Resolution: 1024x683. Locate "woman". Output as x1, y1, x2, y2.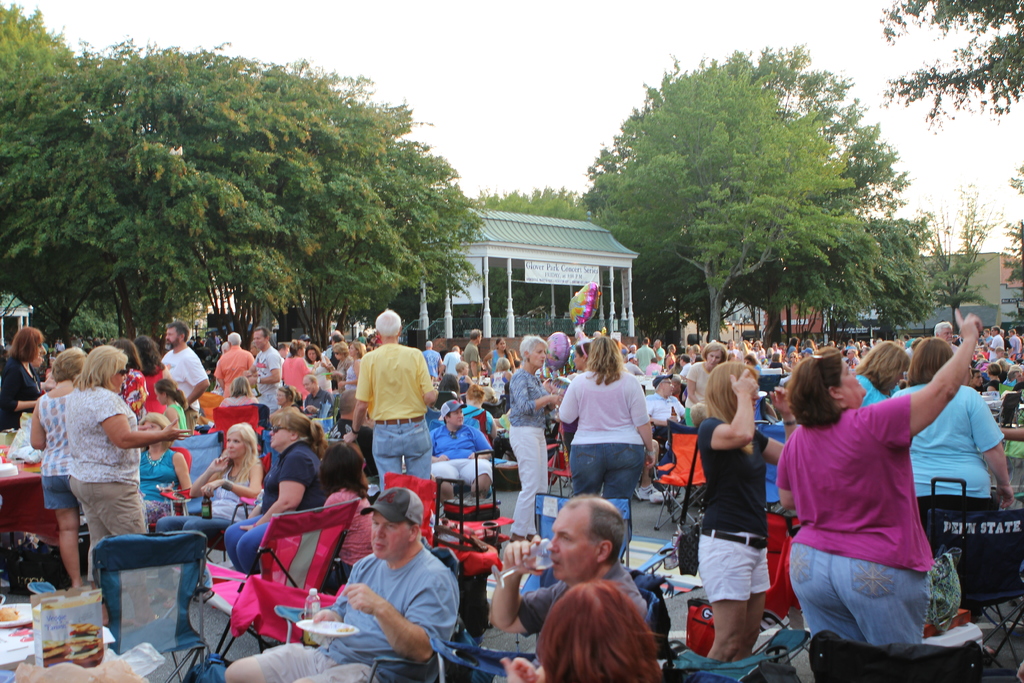
854, 342, 908, 411.
